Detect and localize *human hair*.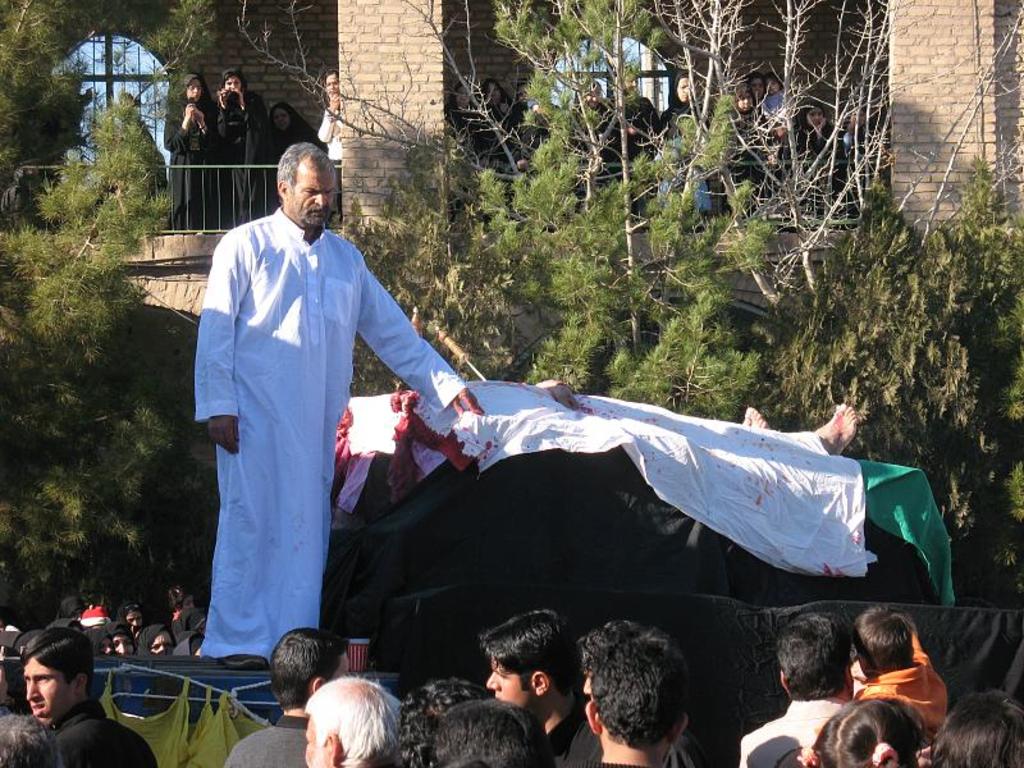
Localized at crop(305, 672, 401, 767).
